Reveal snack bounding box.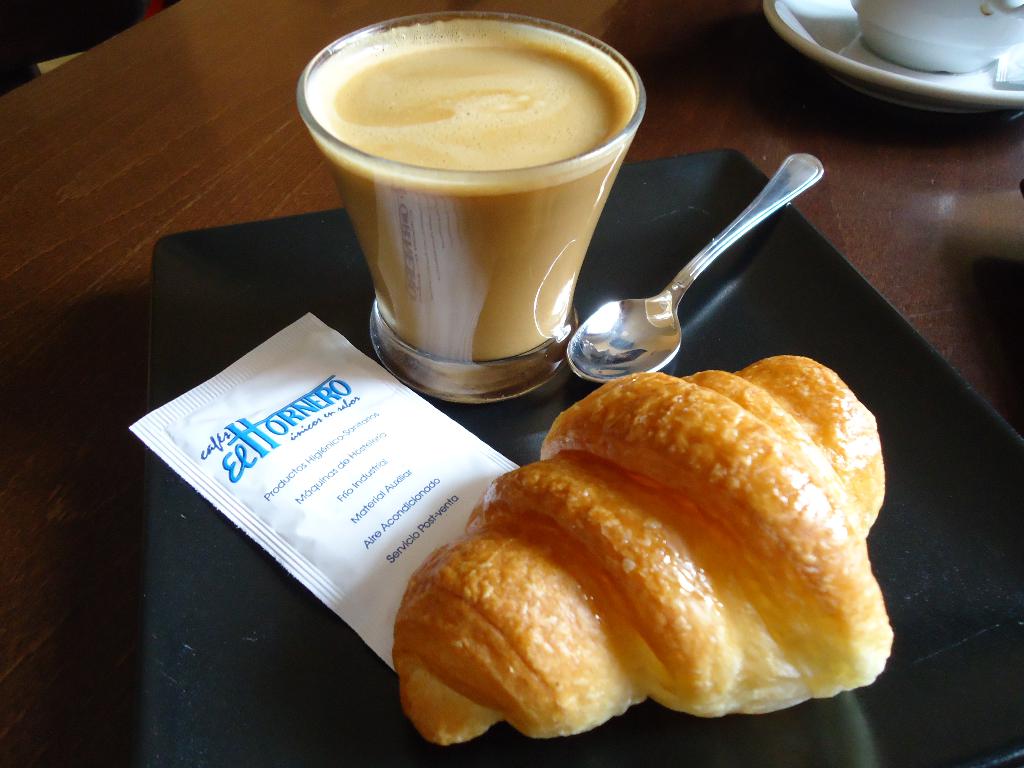
Revealed: <region>375, 387, 881, 767</region>.
